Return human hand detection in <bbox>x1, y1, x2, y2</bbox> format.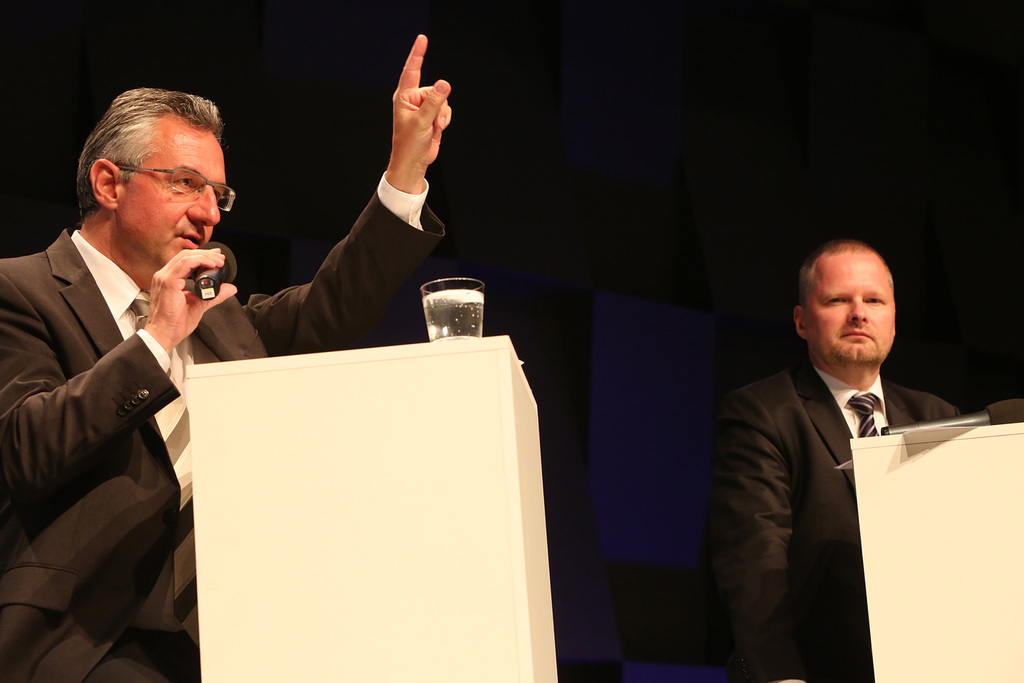
<bbox>382, 36, 452, 163</bbox>.
